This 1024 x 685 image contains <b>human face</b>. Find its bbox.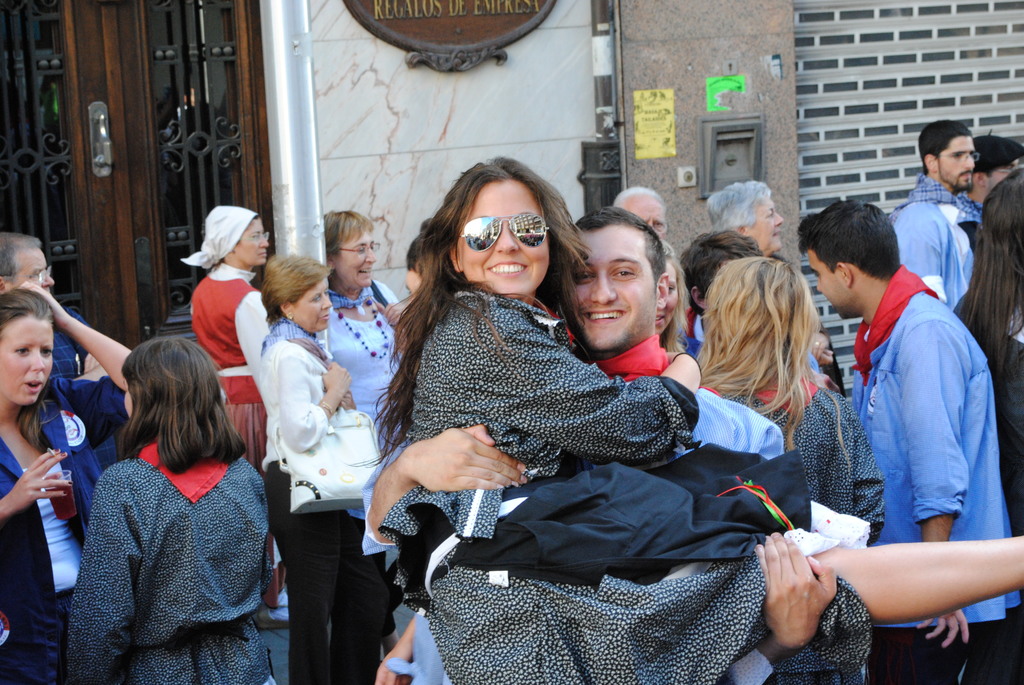
409, 262, 424, 295.
